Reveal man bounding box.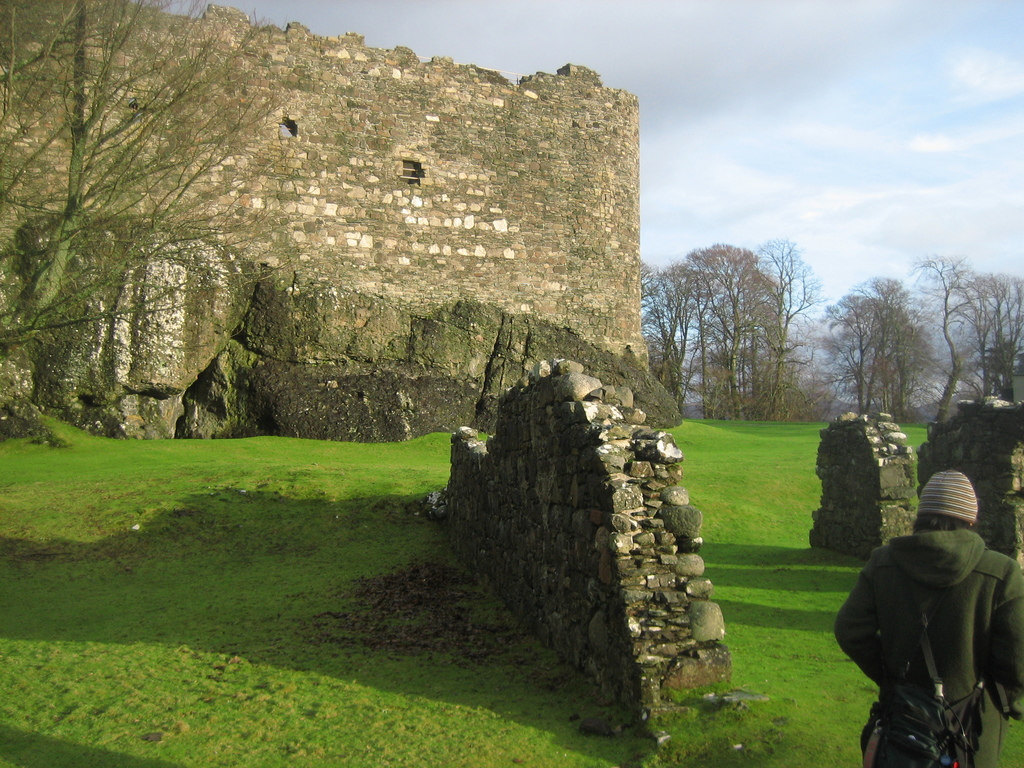
Revealed: 824 473 1023 767.
